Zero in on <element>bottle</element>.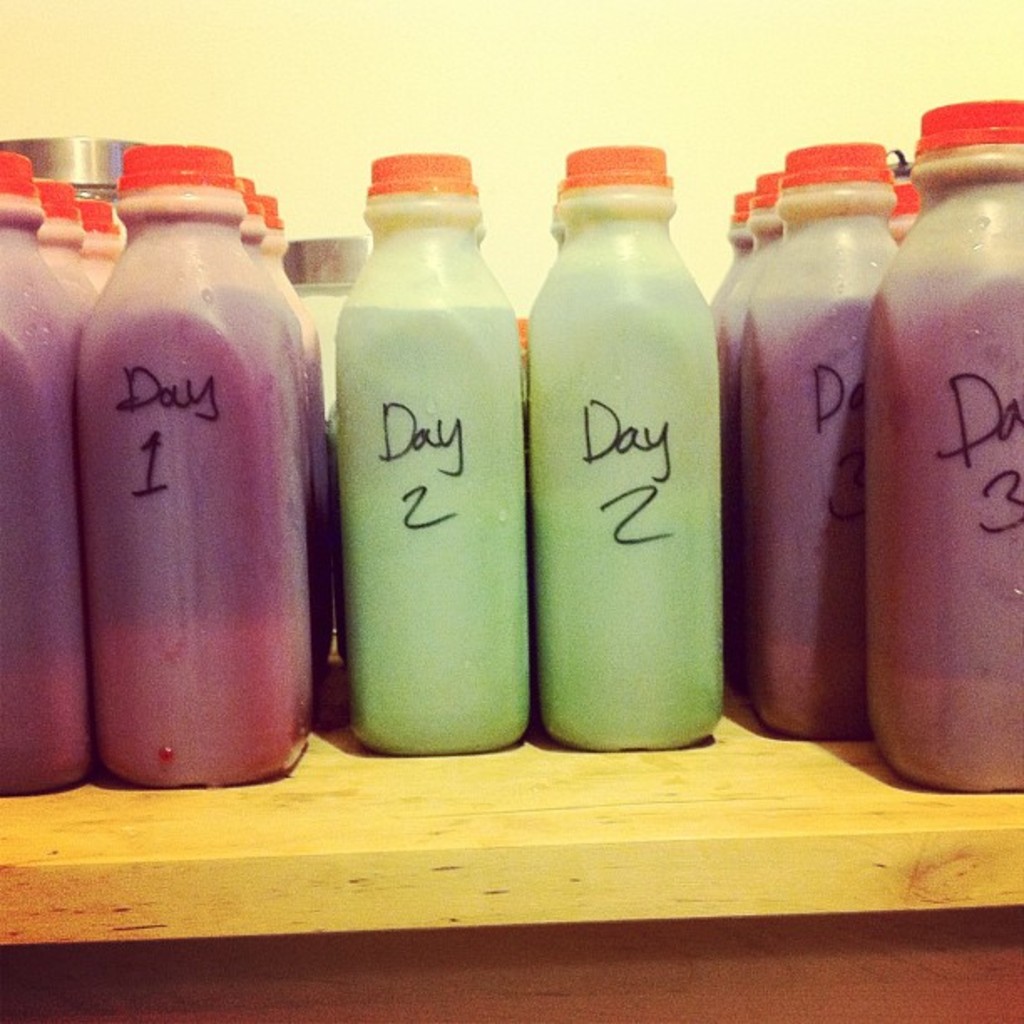
Zeroed in: {"x1": 77, "y1": 139, "x2": 310, "y2": 781}.
